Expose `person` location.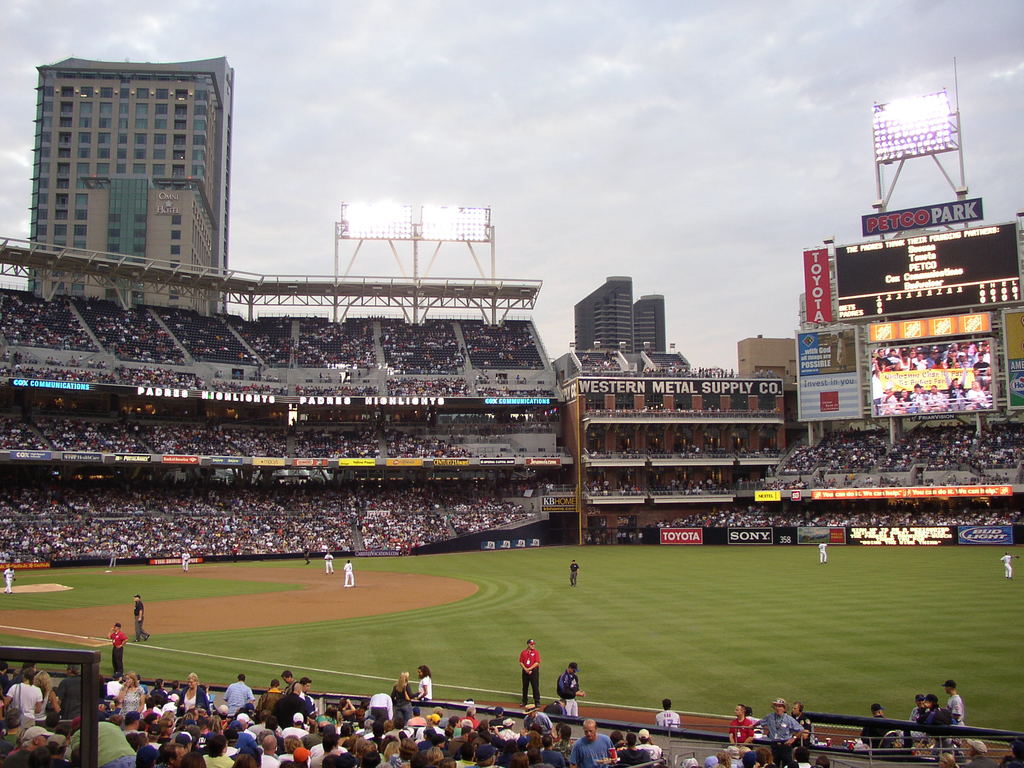
Exposed at <bbox>997, 547, 1023, 584</bbox>.
